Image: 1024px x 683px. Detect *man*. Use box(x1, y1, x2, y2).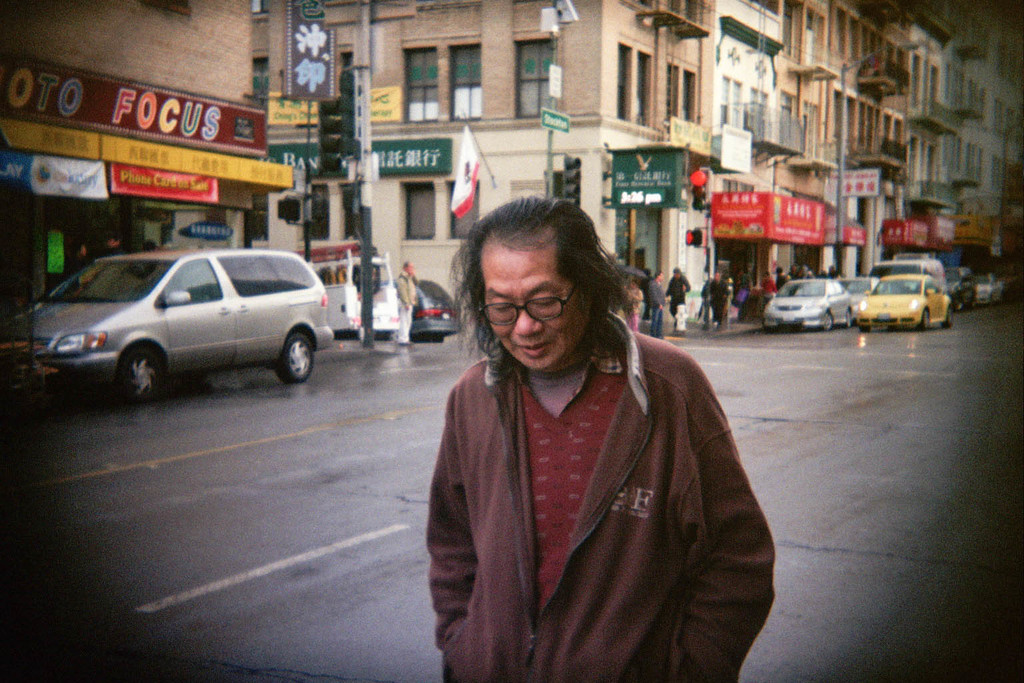
box(667, 262, 687, 341).
